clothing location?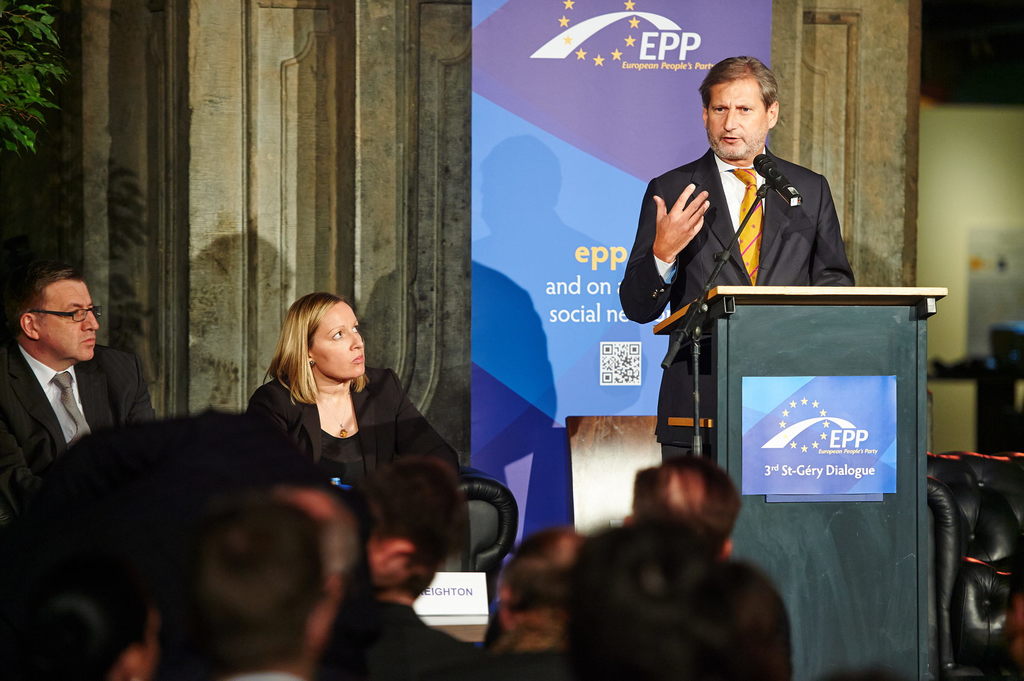
pyautogui.locateOnScreen(227, 346, 421, 504)
